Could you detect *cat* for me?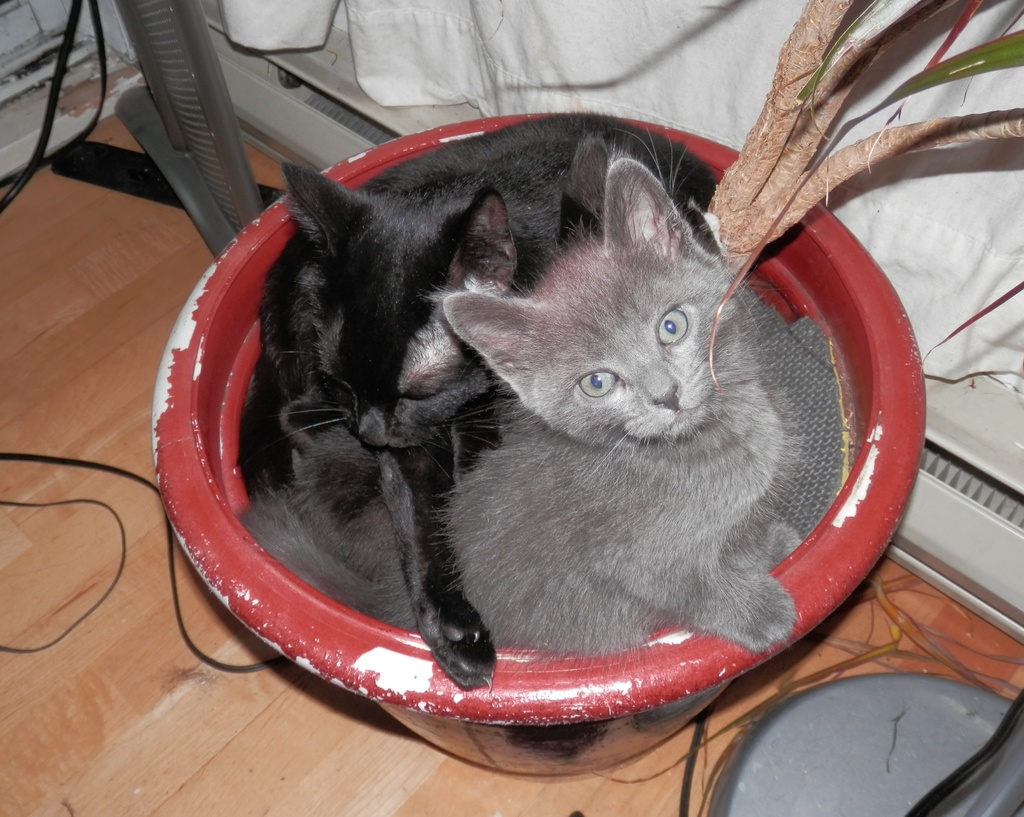
Detection result: crop(236, 118, 724, 700).
